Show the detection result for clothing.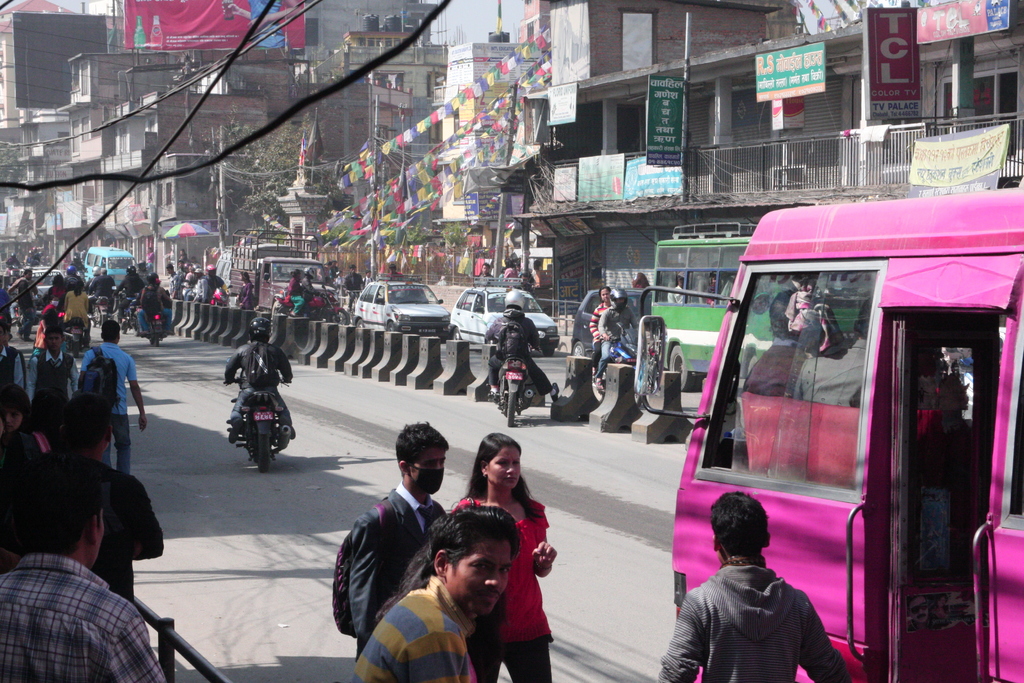
left=452, top=498, right=552, bottom=682.
